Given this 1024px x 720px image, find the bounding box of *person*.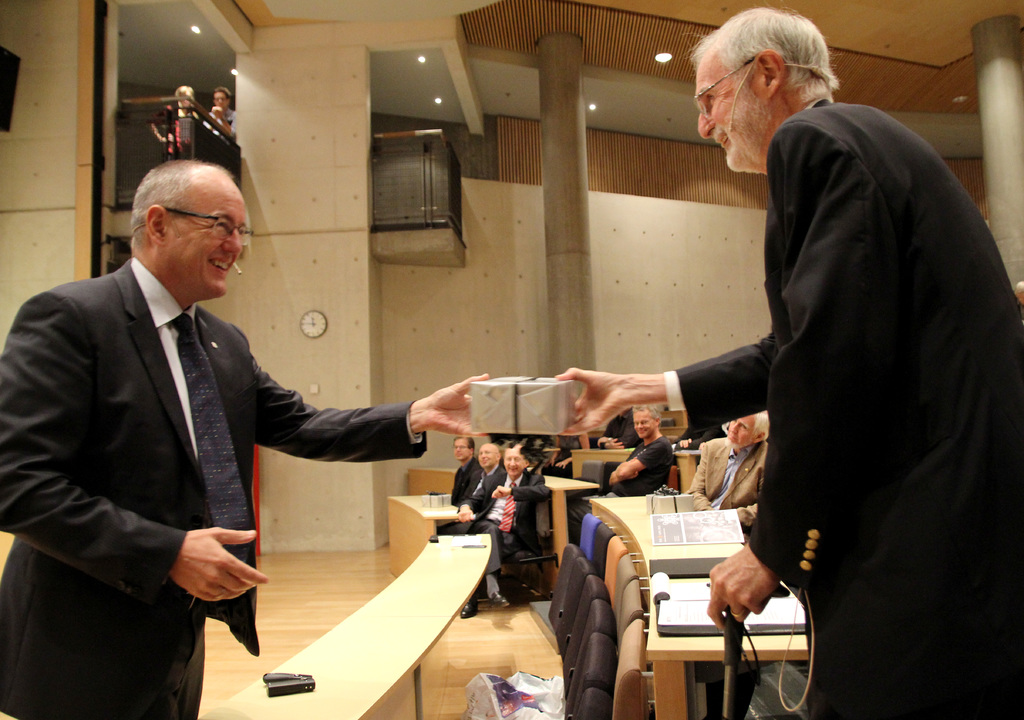
(left=460, top=444, right=508, bottom=520).
